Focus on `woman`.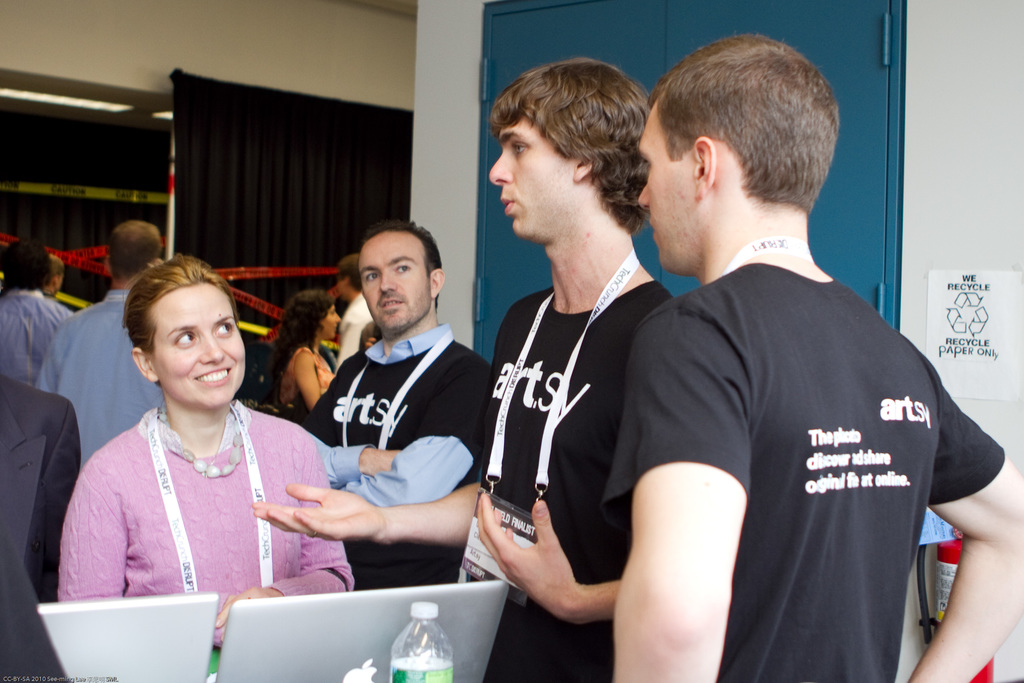
Focused at Rect(63, 237, 340, 643).
